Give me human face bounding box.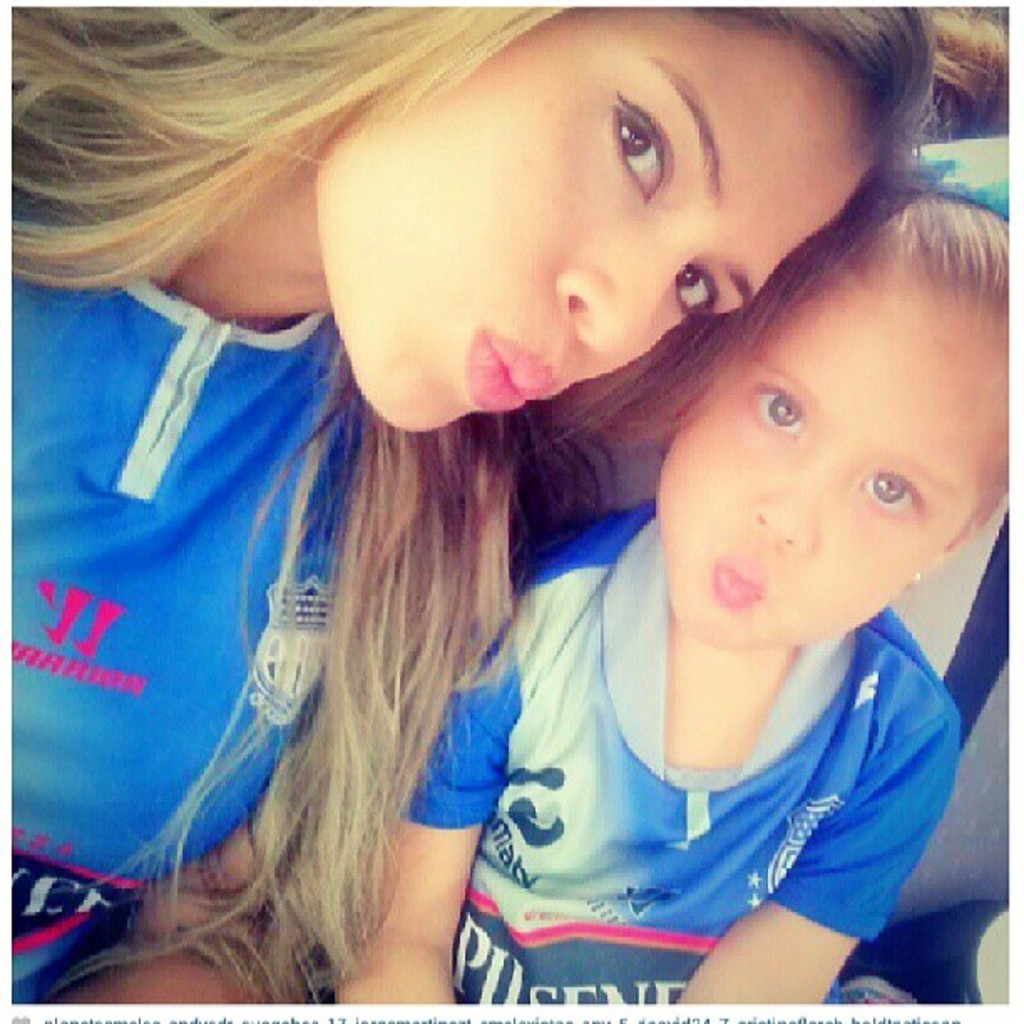
bbox=(316, 0, 870, 437).
